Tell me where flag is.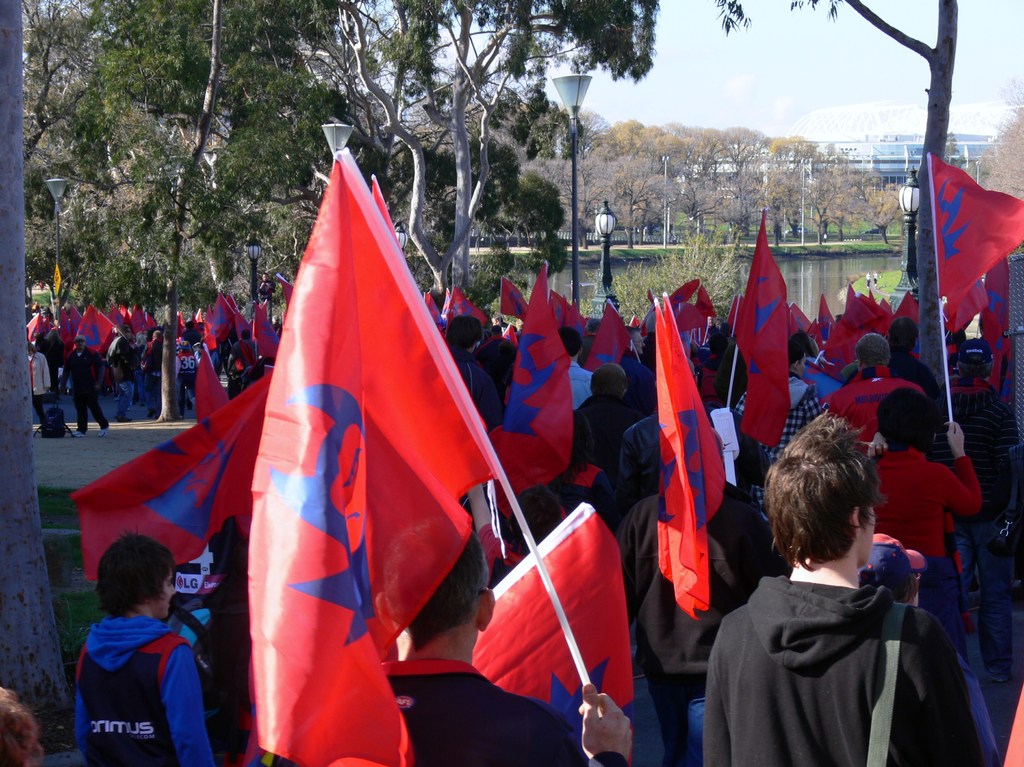
flag is at box(959, 336, 1018, 381).
